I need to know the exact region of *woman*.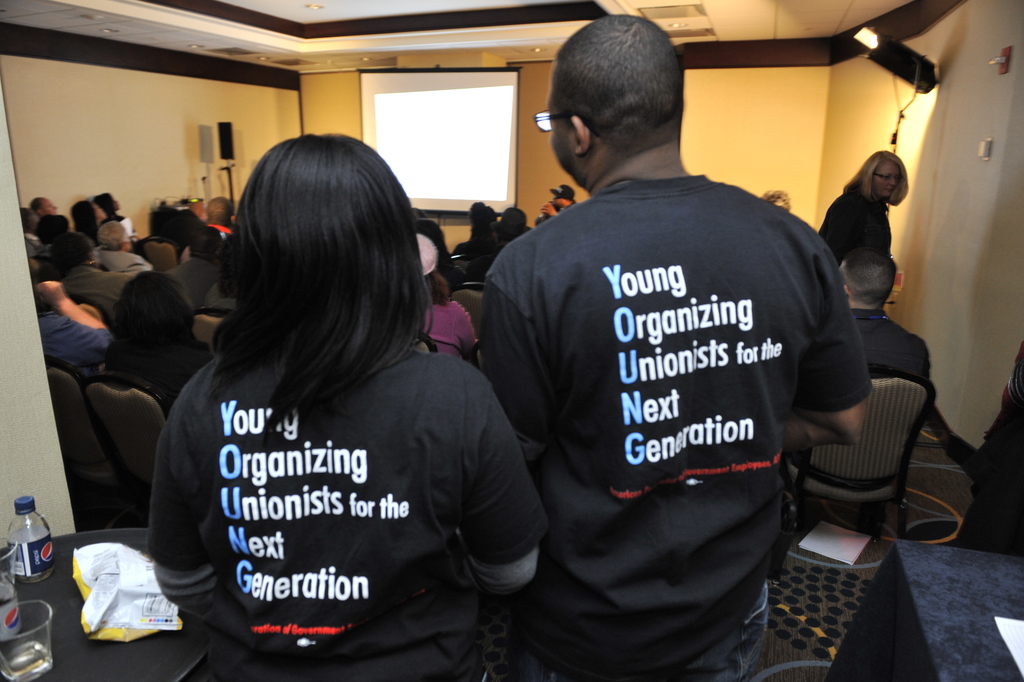
Region: x1=818, y1=150, x2=912, y2=287.
